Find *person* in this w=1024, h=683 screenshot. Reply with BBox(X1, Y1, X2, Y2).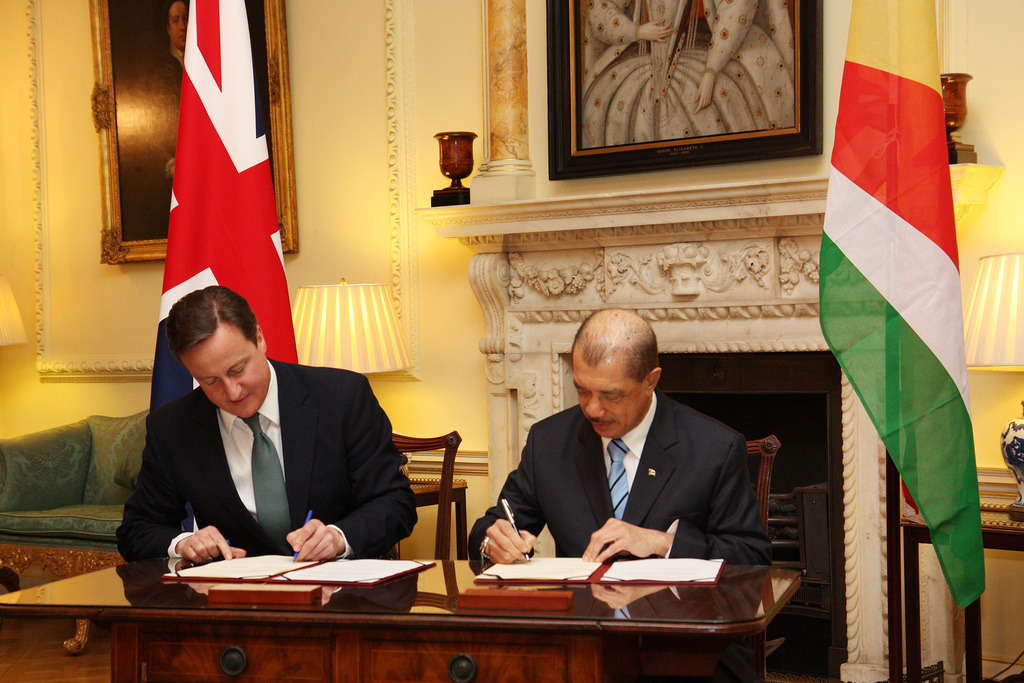
BBox(122, 282, 424, 567).
